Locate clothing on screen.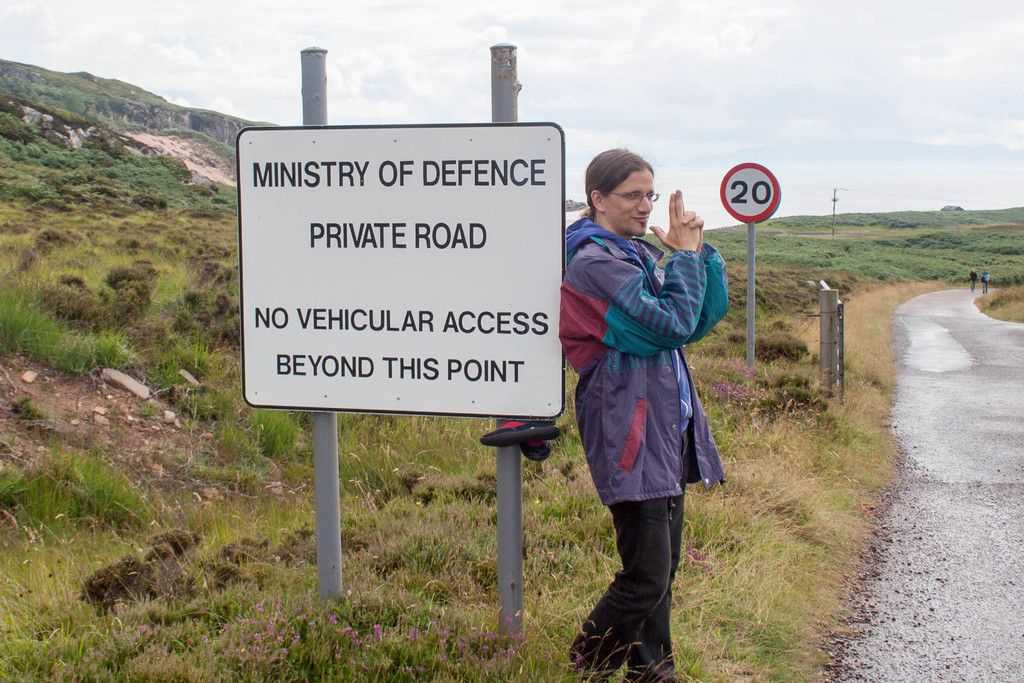
On screen at rect(563, 445, 685, 682).
